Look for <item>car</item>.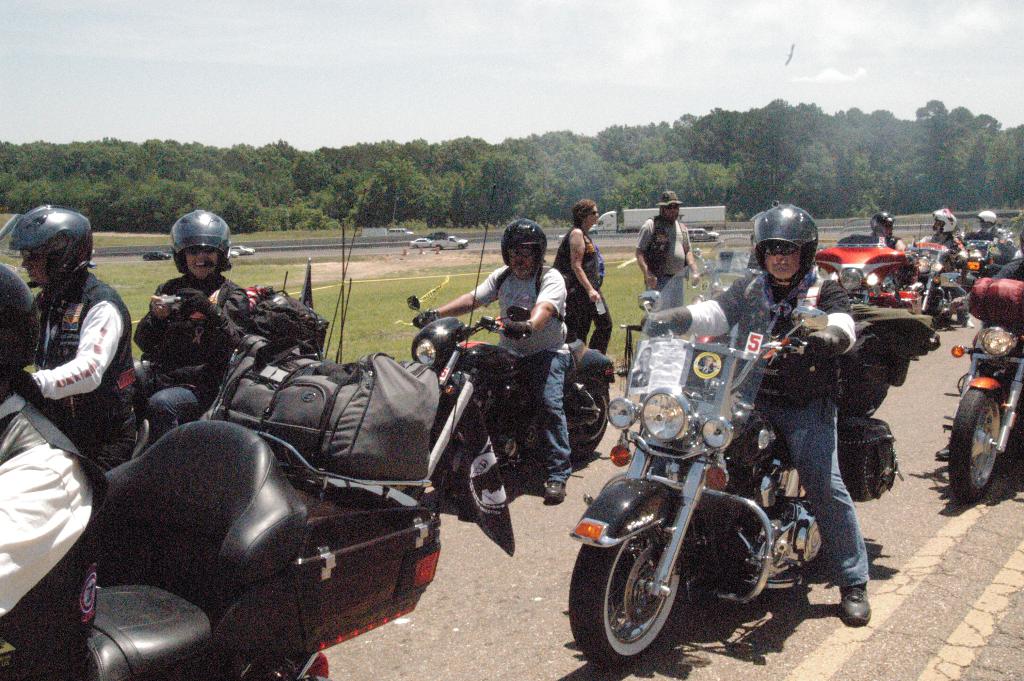
Found: region(141, 249, 172, 261).
